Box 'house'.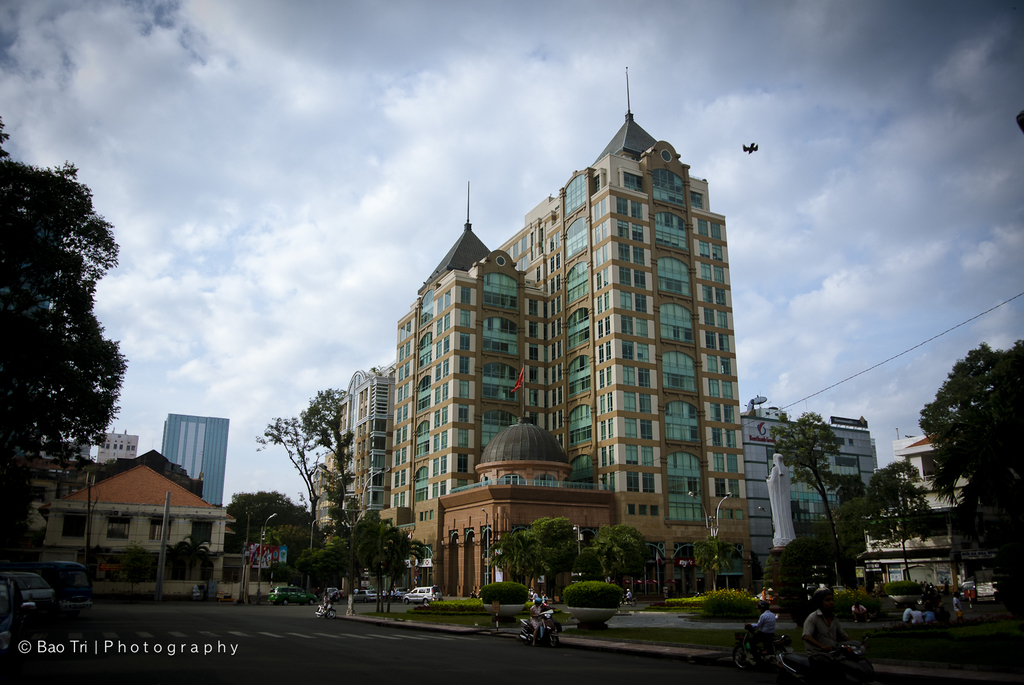
select_region(28, 464, 234, 615).
